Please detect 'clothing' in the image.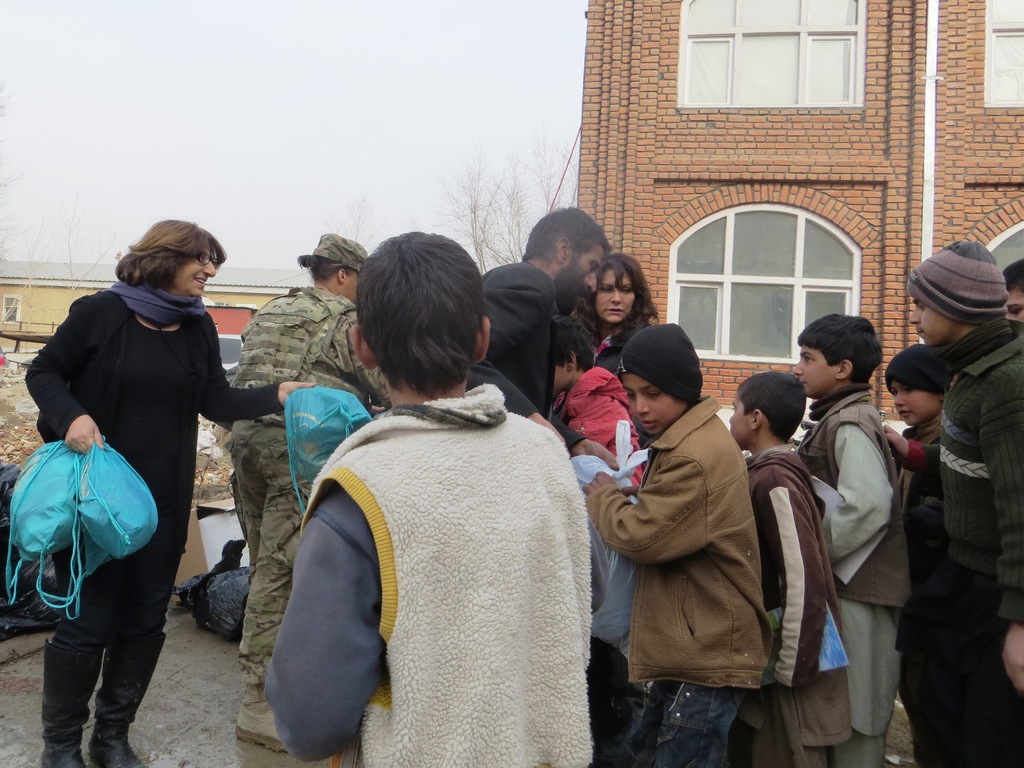
crop(899, 310, 1023, 767).
